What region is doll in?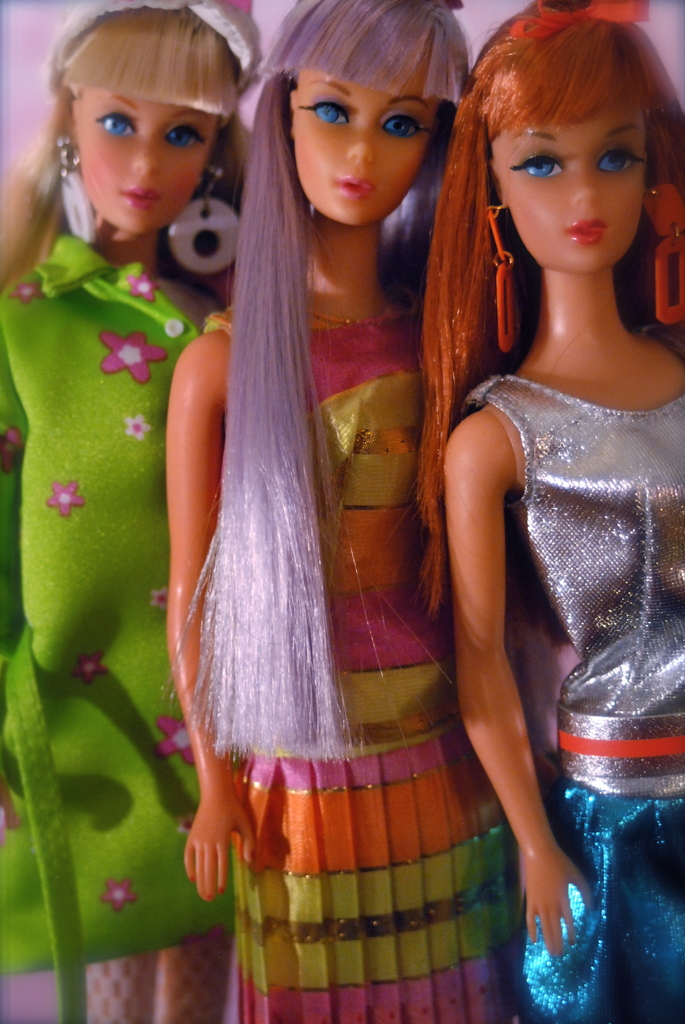
[0,0,268,1021].
